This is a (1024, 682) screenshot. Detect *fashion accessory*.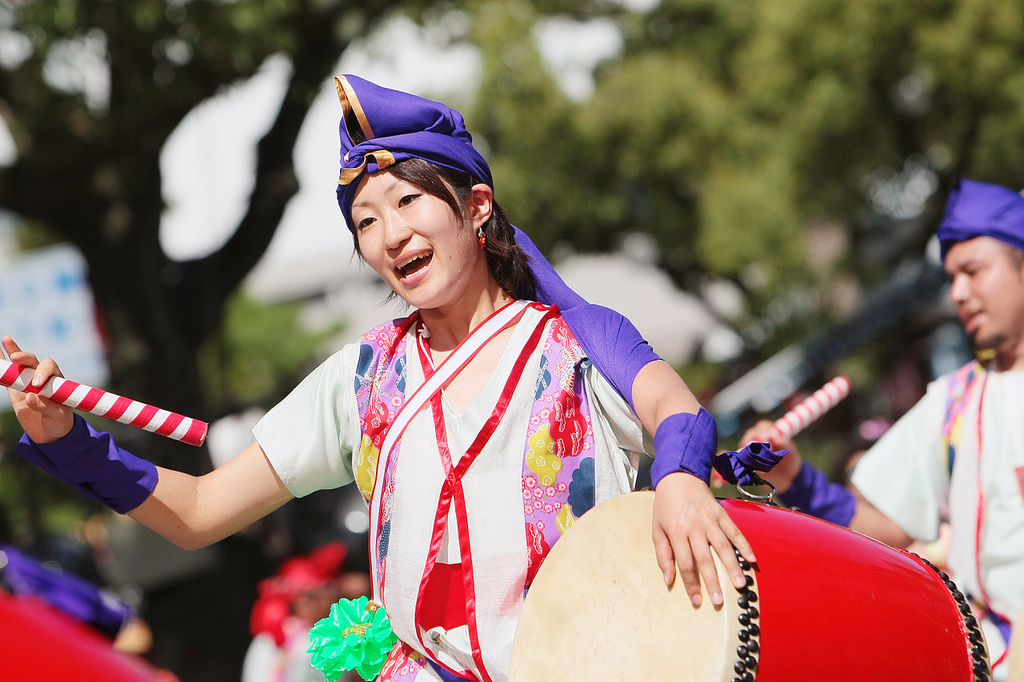
<region>938, 176, 1023, 257</region>.
